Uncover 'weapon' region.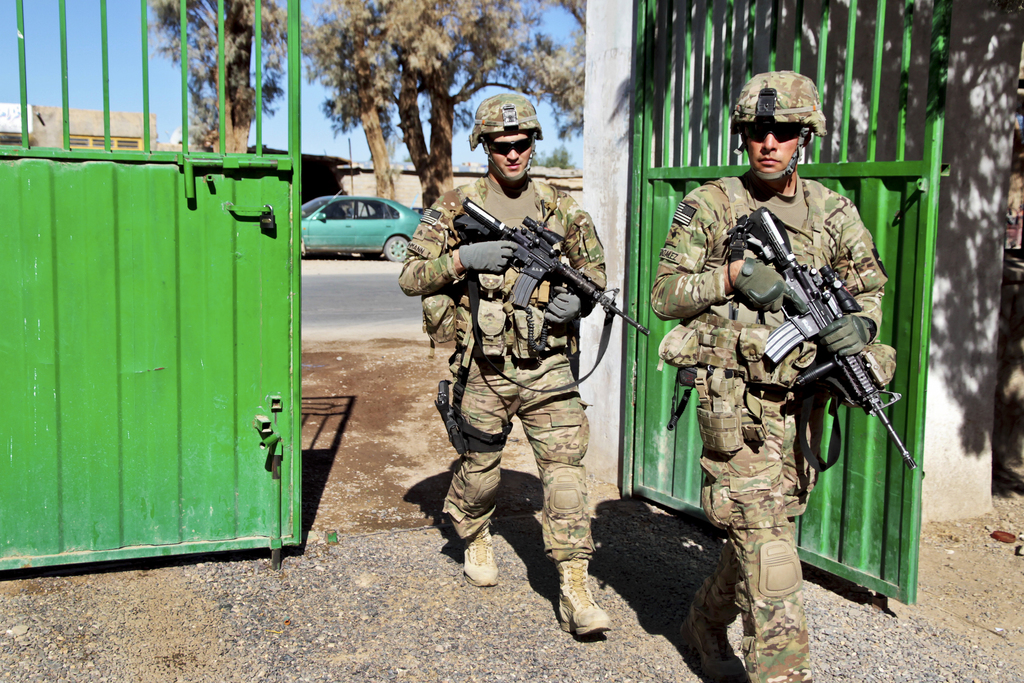
Uncovered: rect(441, 215, 618, 335).
